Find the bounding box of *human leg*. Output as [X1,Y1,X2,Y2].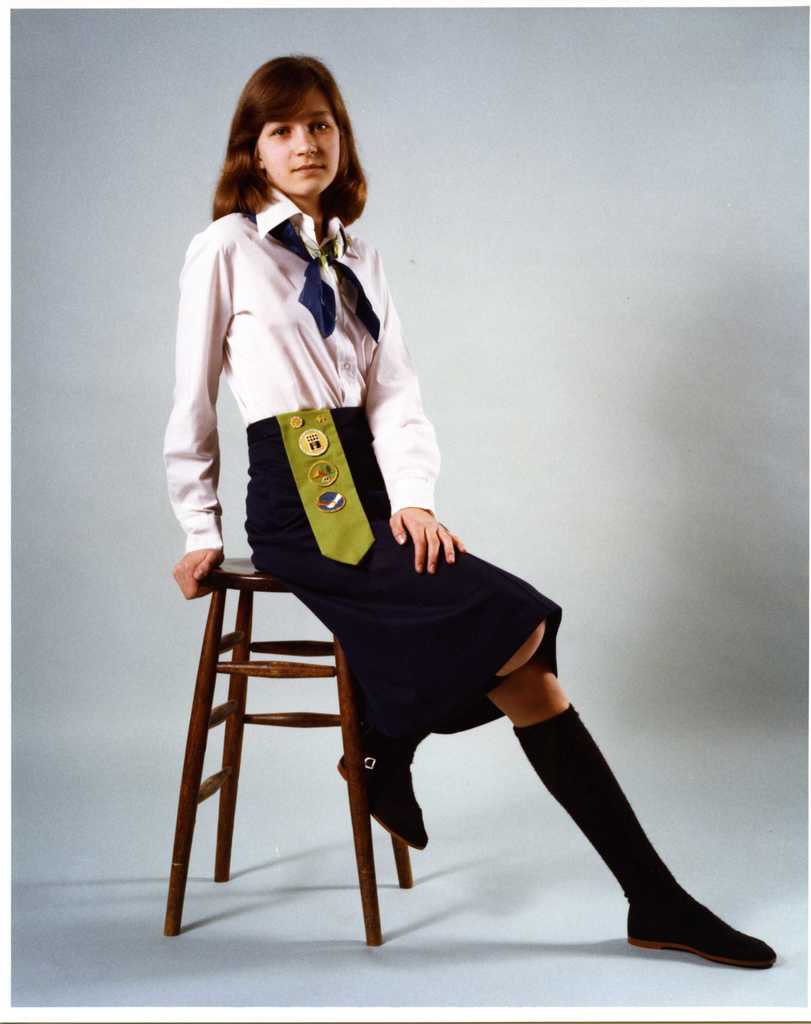
[492,660,784,960].
